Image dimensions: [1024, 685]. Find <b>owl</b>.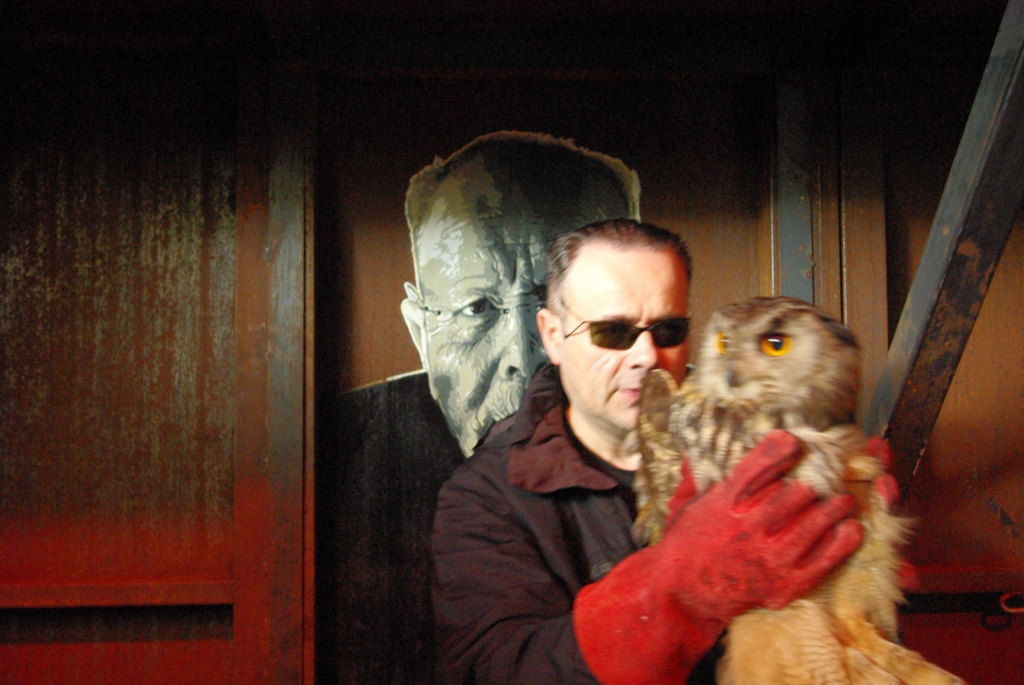
x1=631, y1=293, x2=966, y2=684.
